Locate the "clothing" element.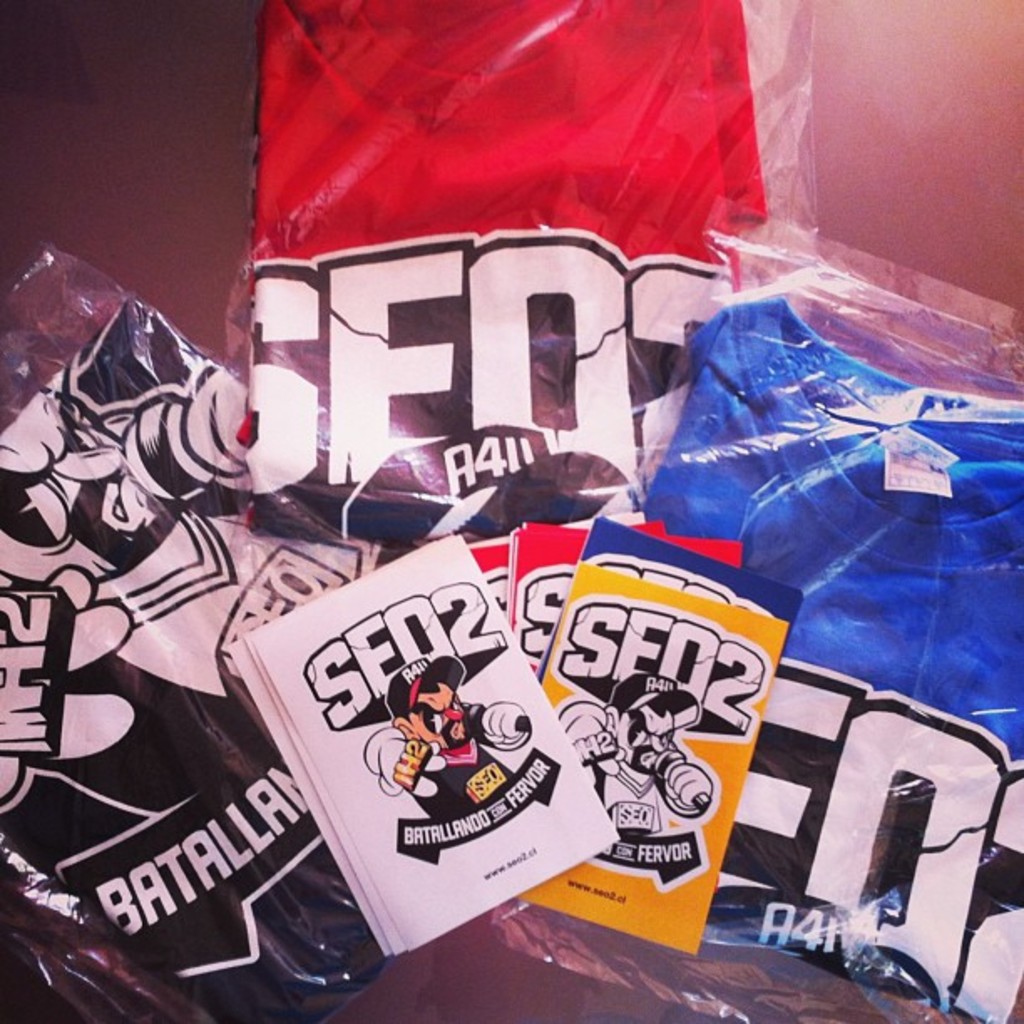
Element bbox: locate(592, 761, 661, 833).
